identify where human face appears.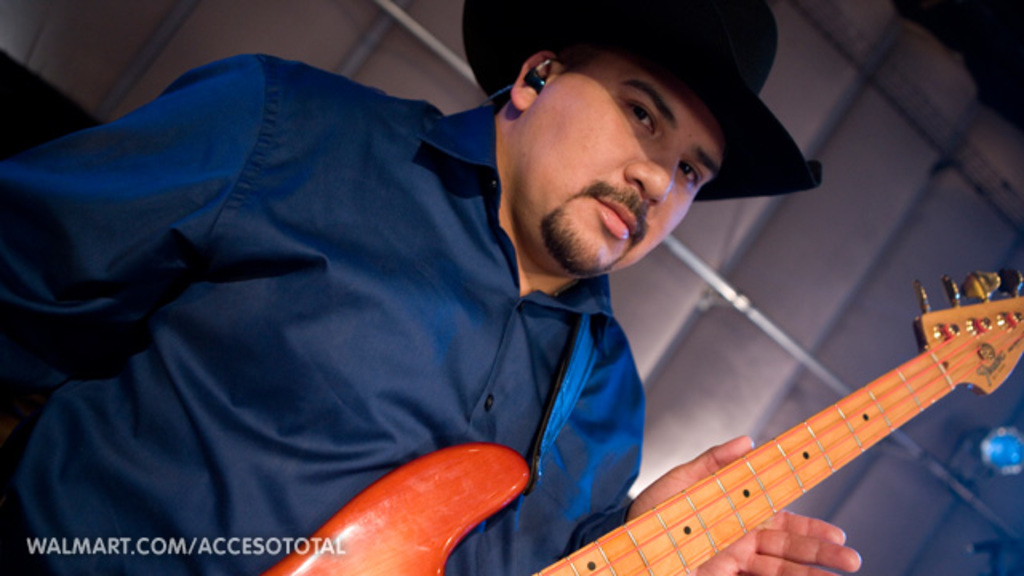
Appears at (left=525, top=58, right=726, bottom=277).
